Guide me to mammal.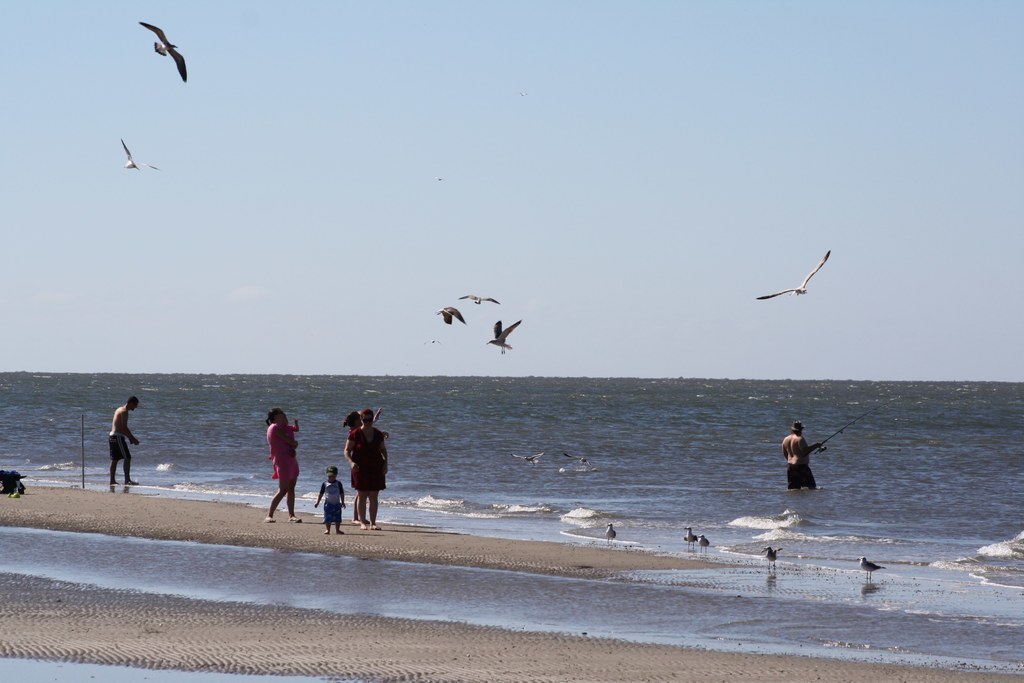
Guidance: BBox(257, 404, 300, 521).
